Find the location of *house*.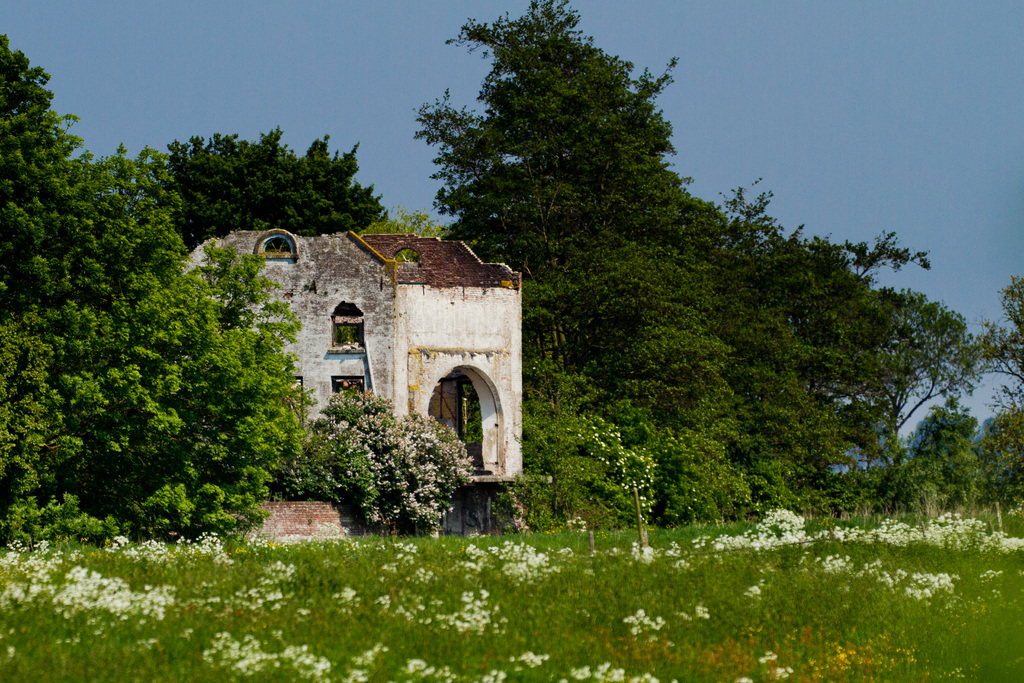
Location: [left=178, top=231, right=556, bottom=540].
